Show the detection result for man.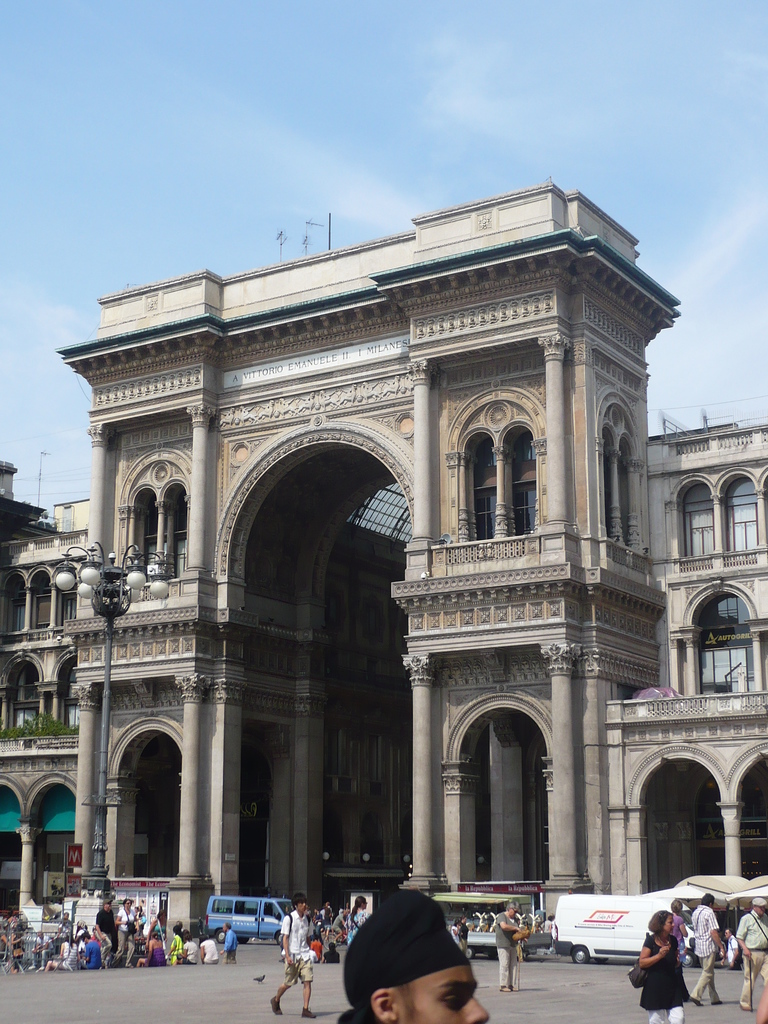
Rect(99, 895, 120, 970).
